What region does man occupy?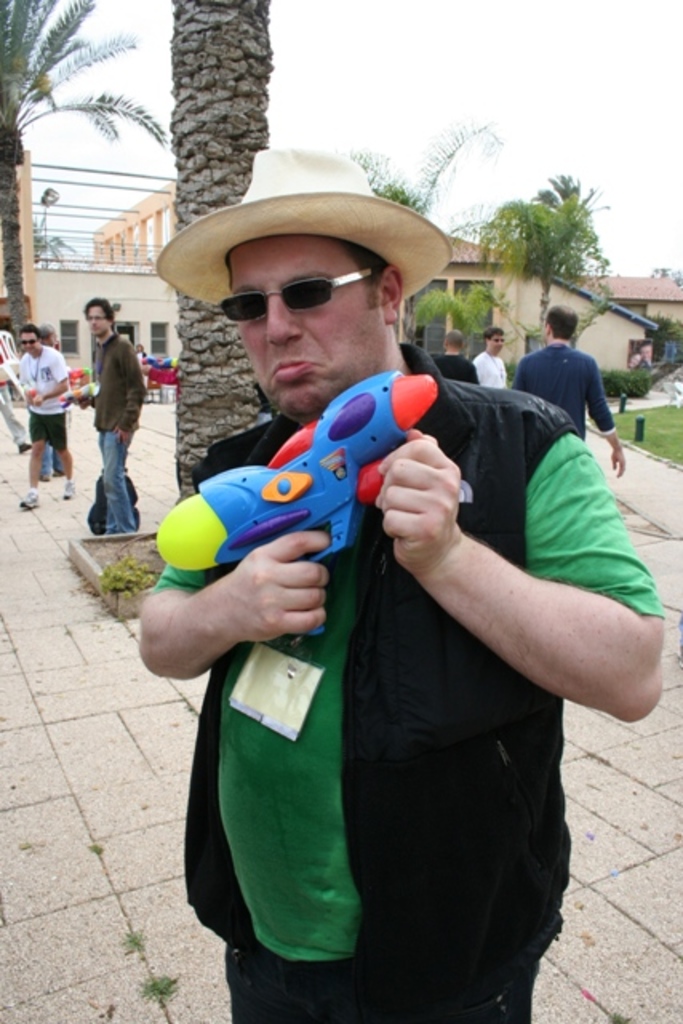
<region>430, 328, 478, 384</region>.
